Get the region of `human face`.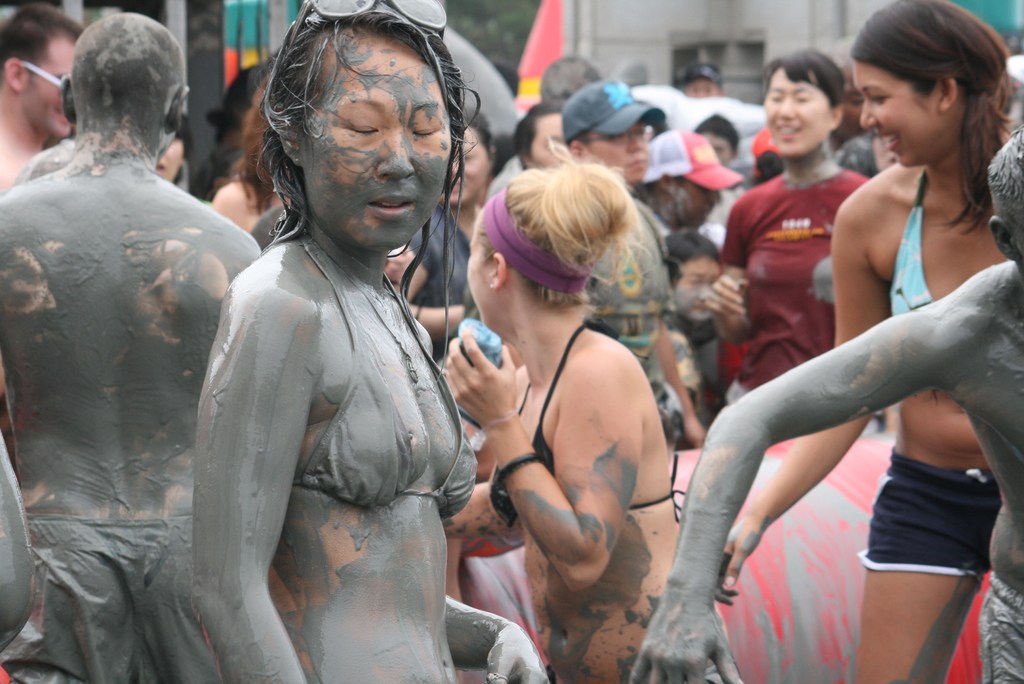
[left=705, top=134, right=732, bottom=158].
